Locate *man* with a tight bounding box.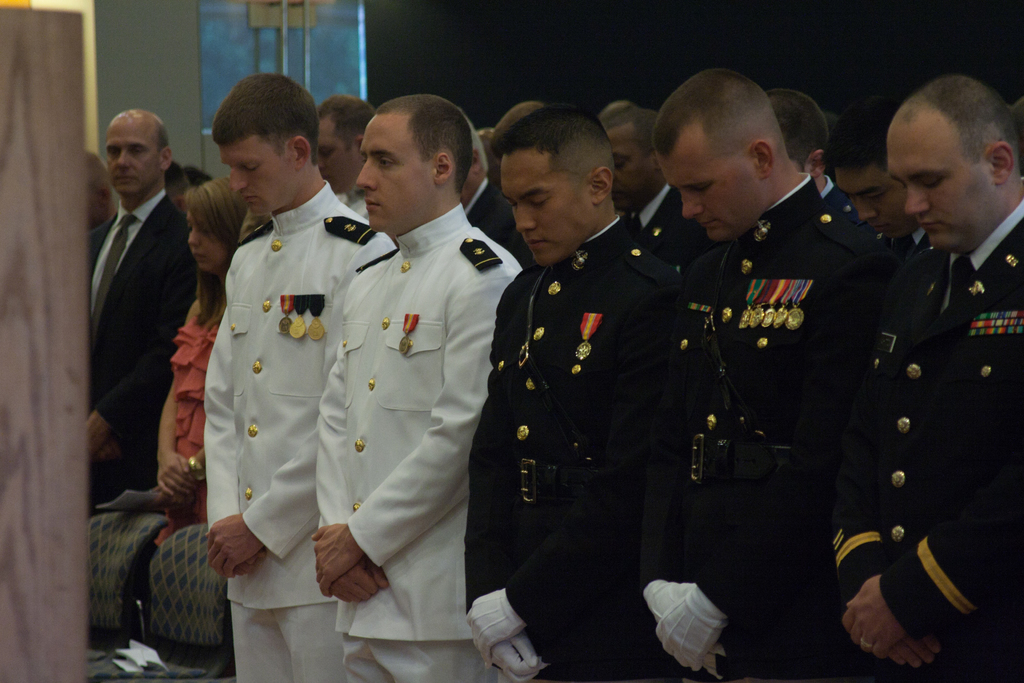
198:72:391:682.
